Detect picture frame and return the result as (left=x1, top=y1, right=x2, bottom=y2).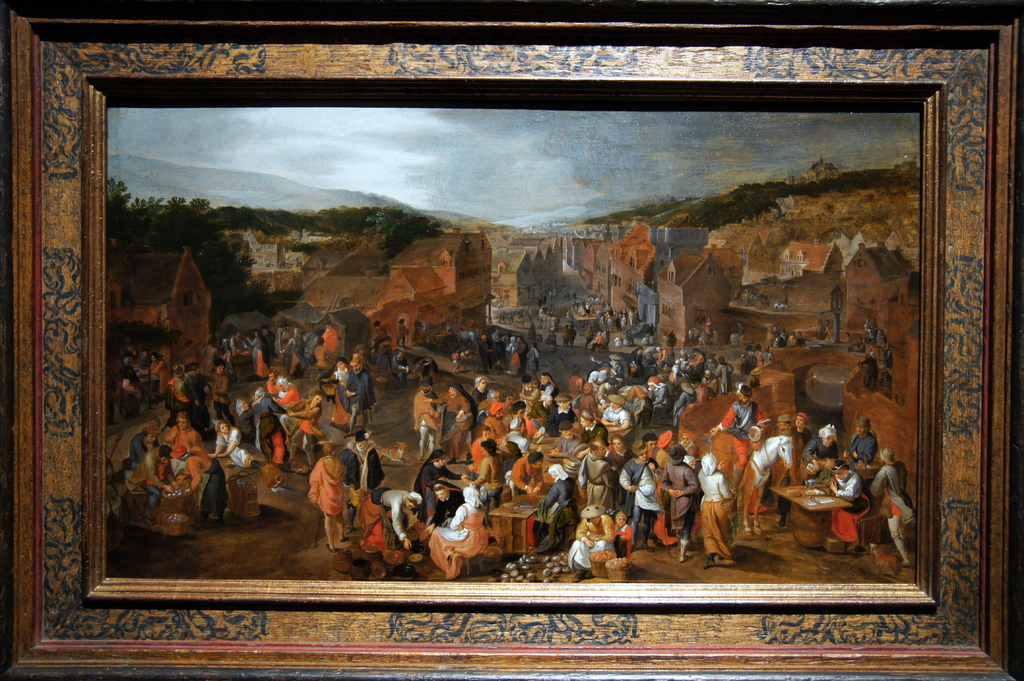
(left=0, top=0, right=1023, bottom=680).
